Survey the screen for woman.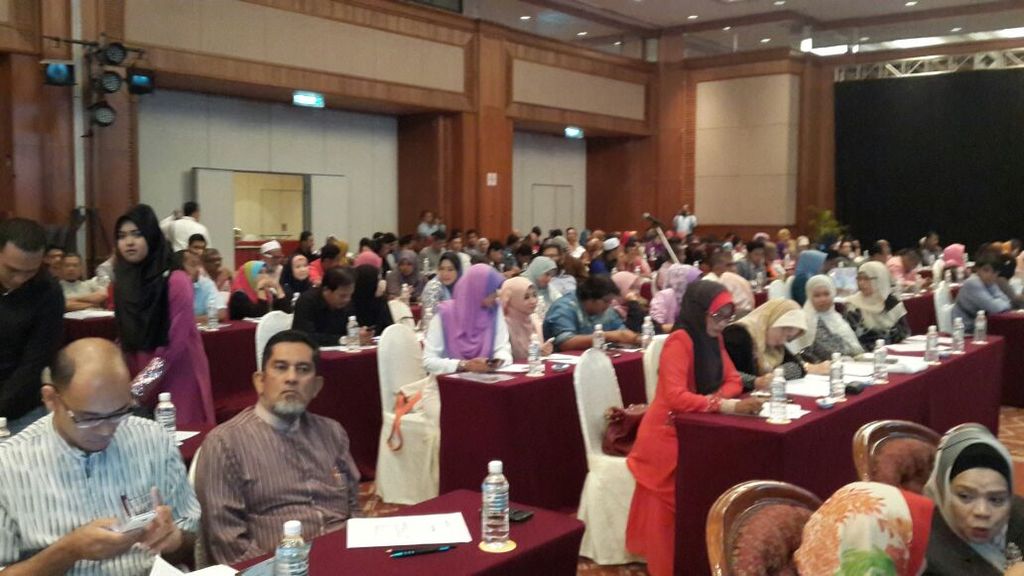
Survey found: bbox=[494, 276, 553, 358].
